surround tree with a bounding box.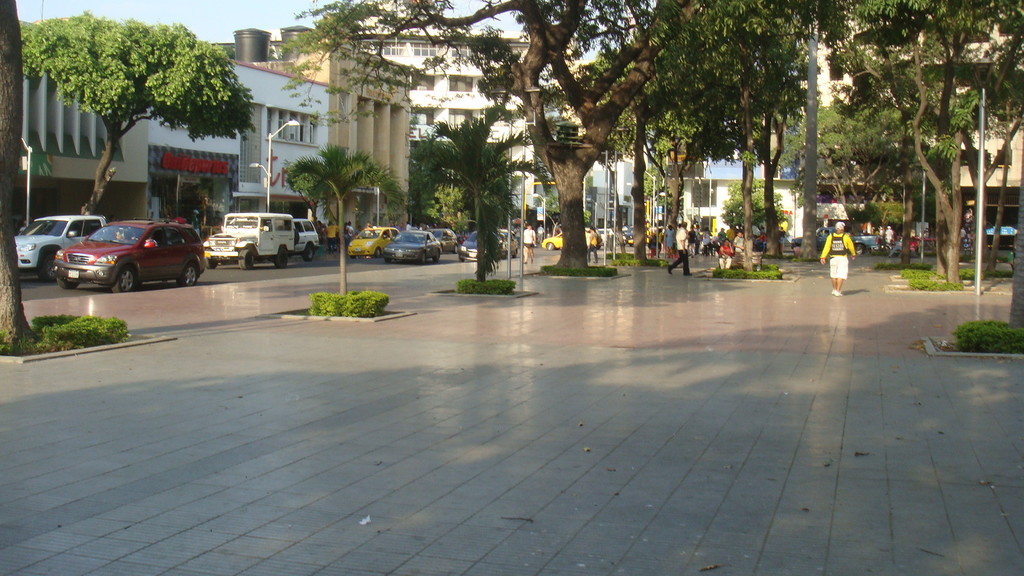
box=[417, 179, 470, 266].
